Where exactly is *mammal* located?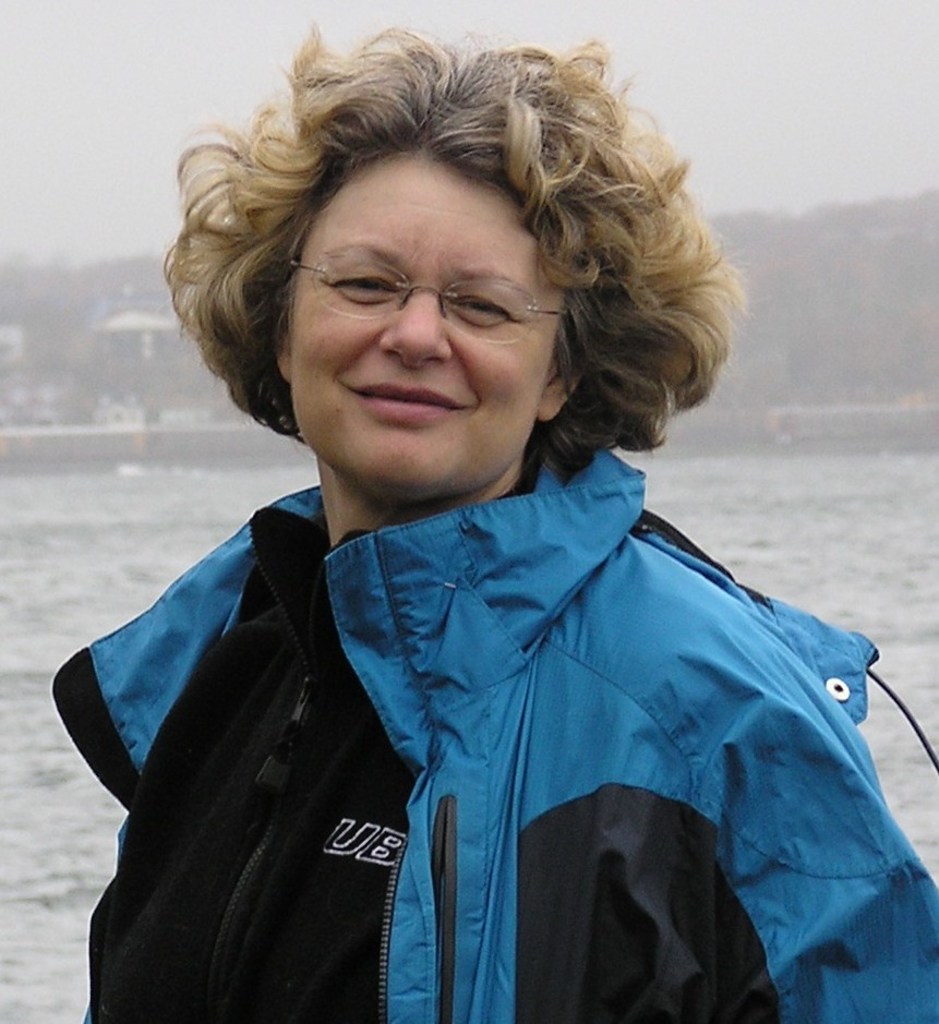
Its bounding box is pyautogui.locateOnScreen(0, 133, 938, 978).
